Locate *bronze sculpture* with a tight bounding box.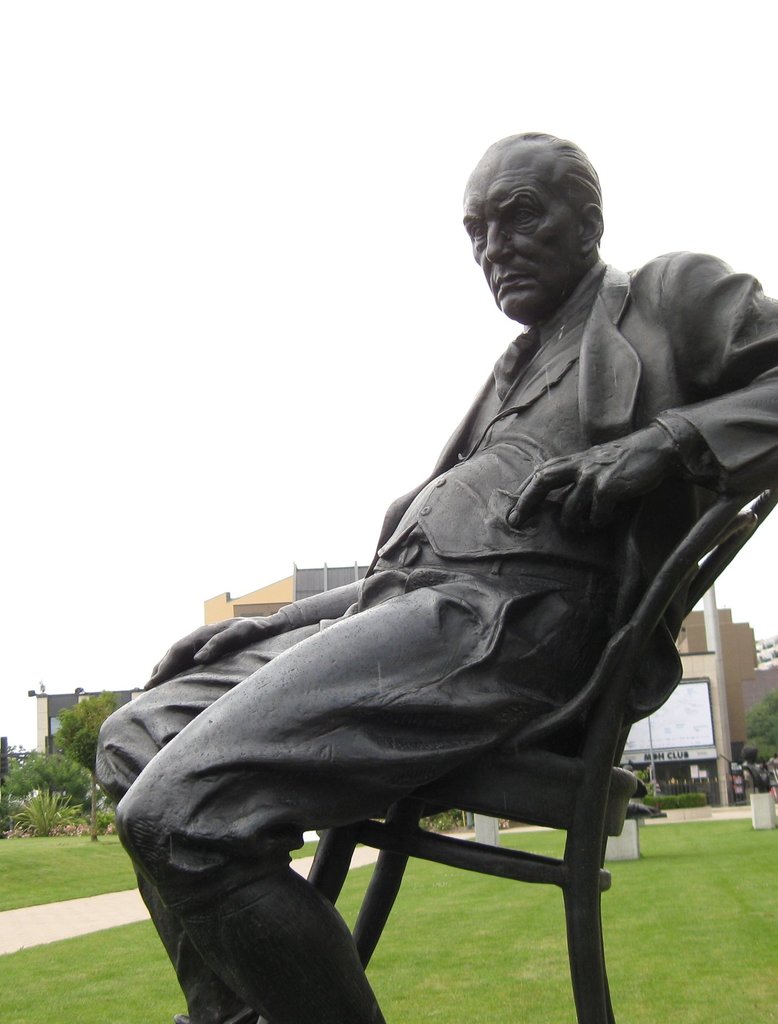
box(108, 143, 769, 966).
